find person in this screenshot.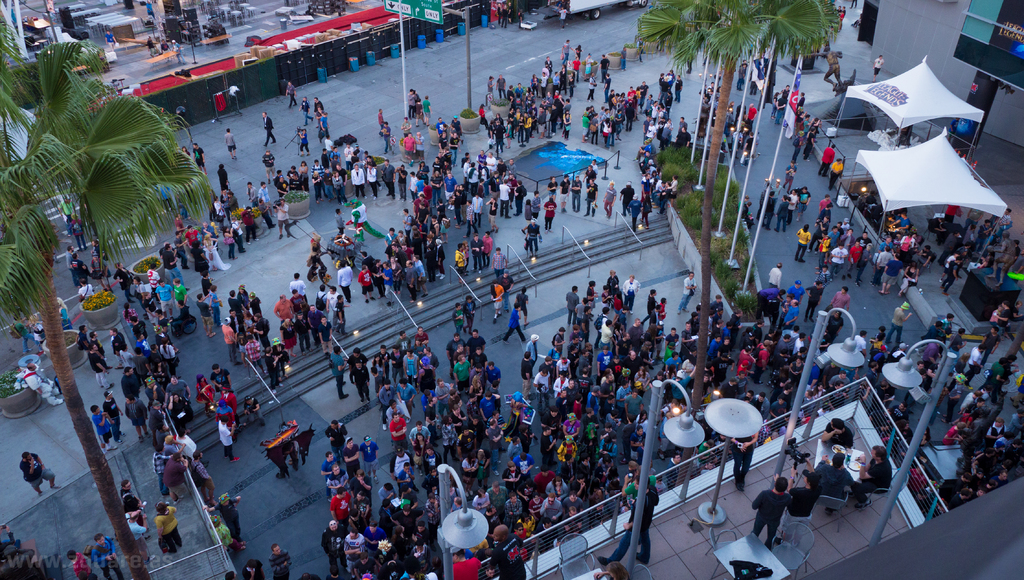
The bounding box for person is x1=126, y1=499, x2=149, y2=559.
